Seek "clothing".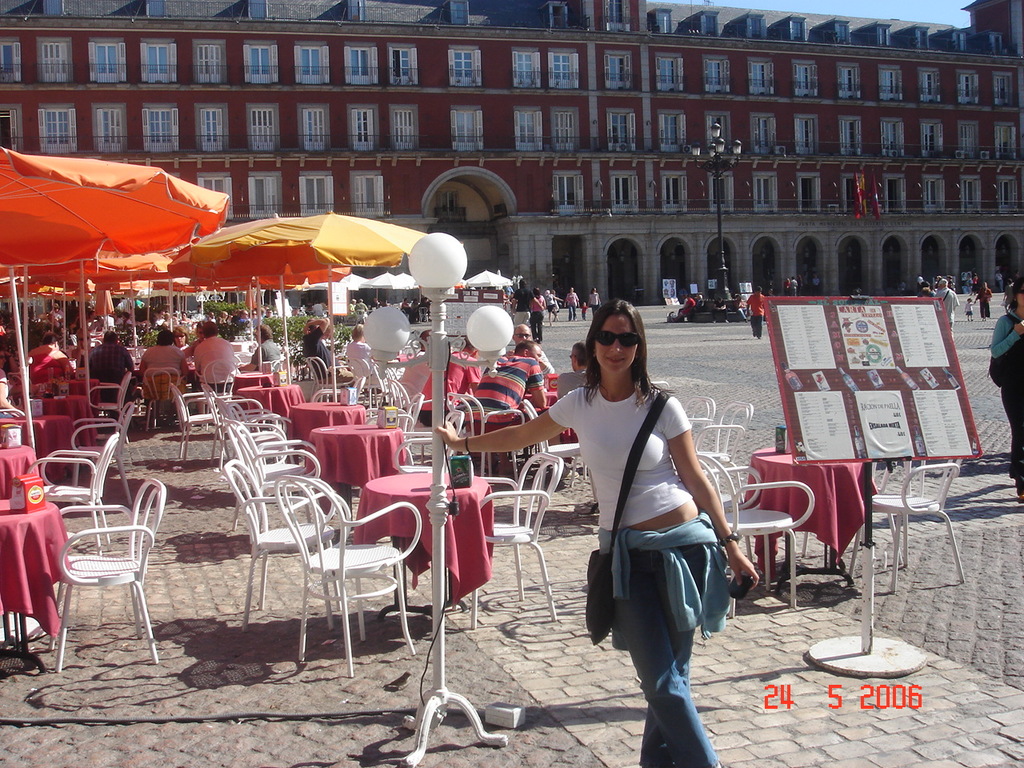
682,301,694,313.
